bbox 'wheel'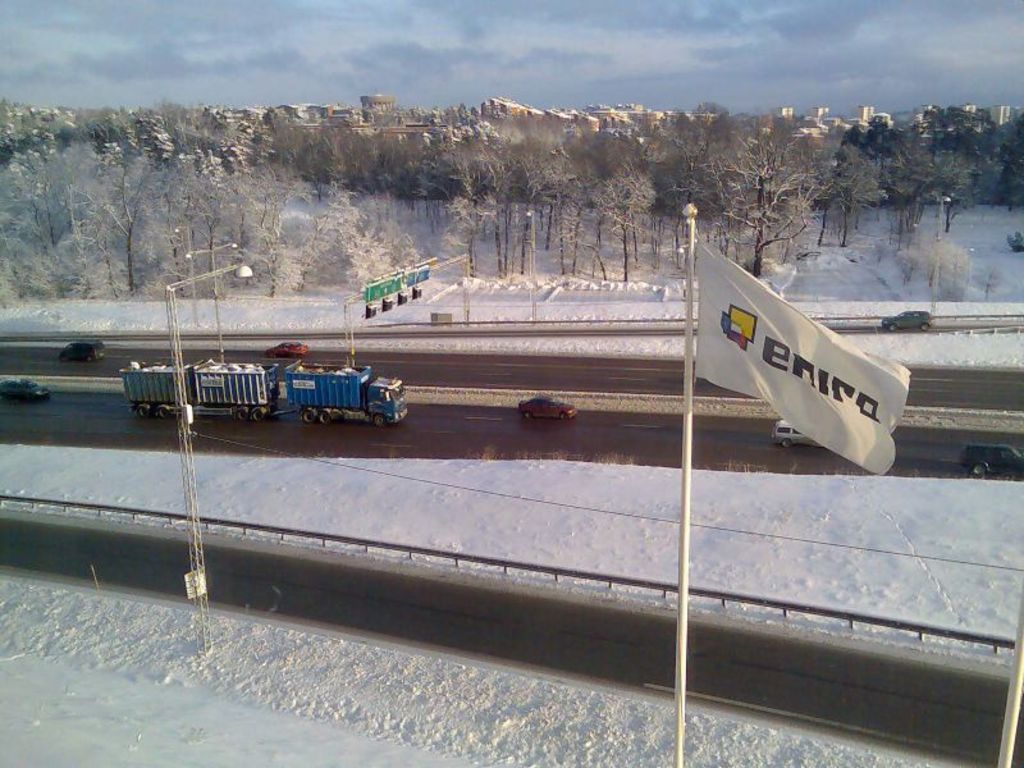
l=970, t=461, r=992, b=477
